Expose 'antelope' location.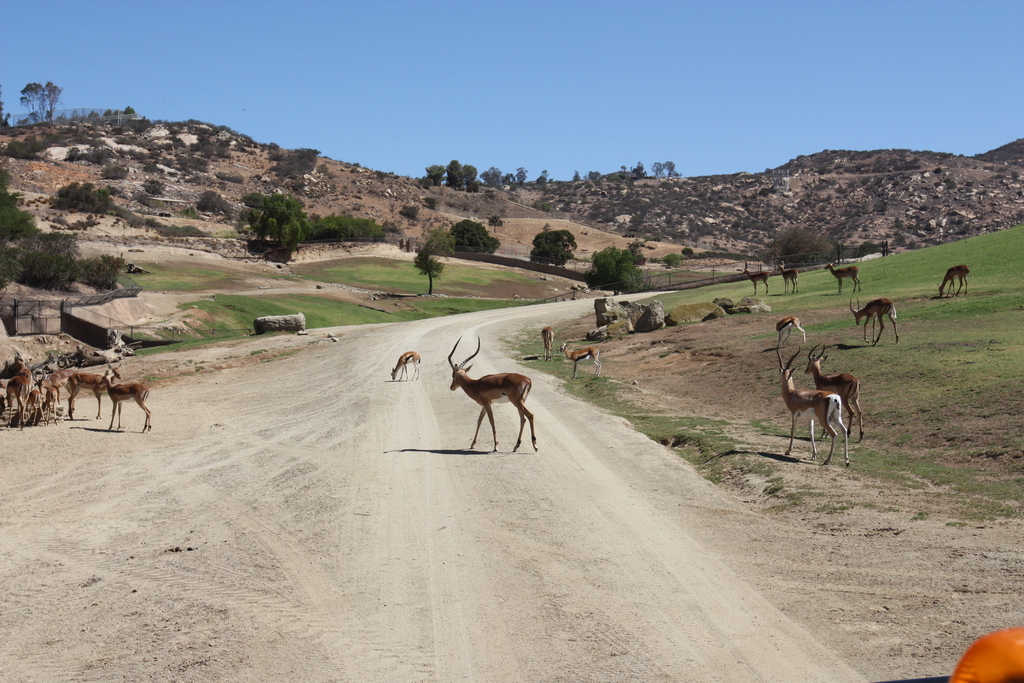
Exposed at <region>845, 297, 900, 347</region>.
